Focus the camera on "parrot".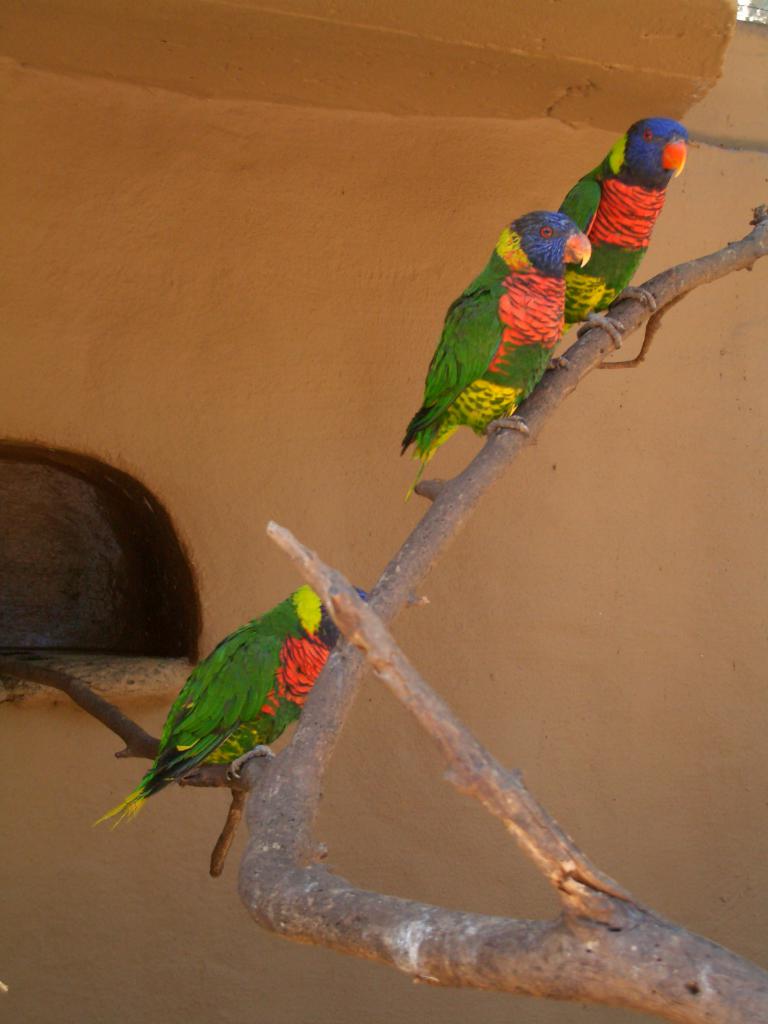
Focus region: (x1=95, y1=574, x2=370, y2=833).
